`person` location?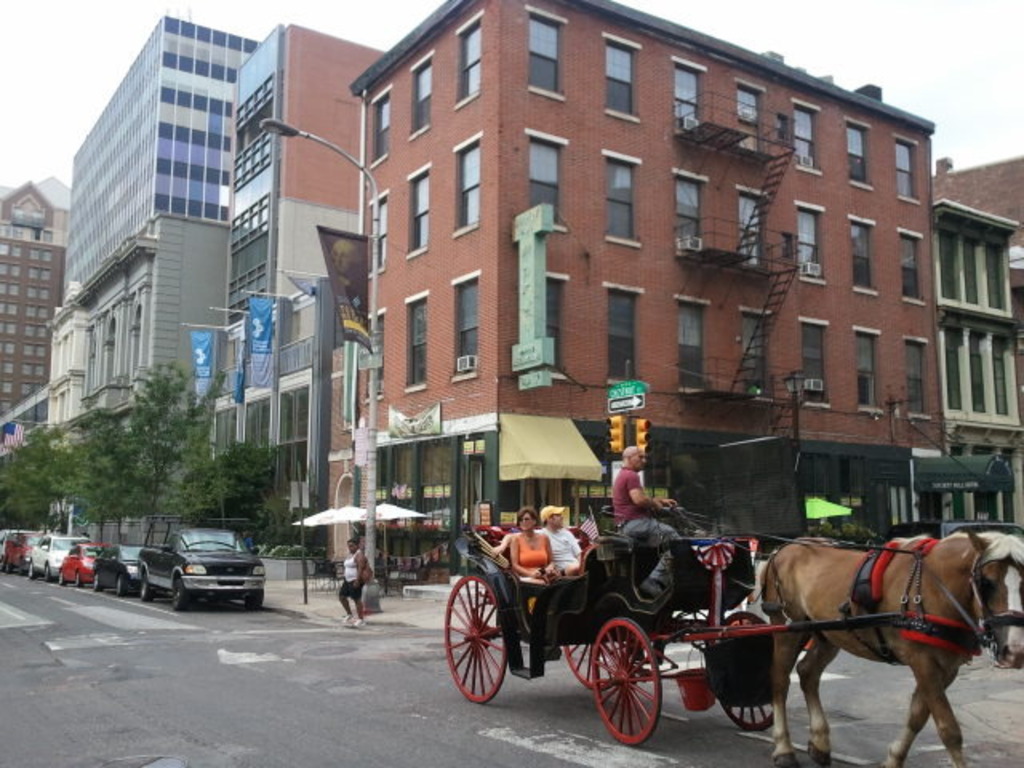
(x1=338, y1=534, x2=366, y2=634)
